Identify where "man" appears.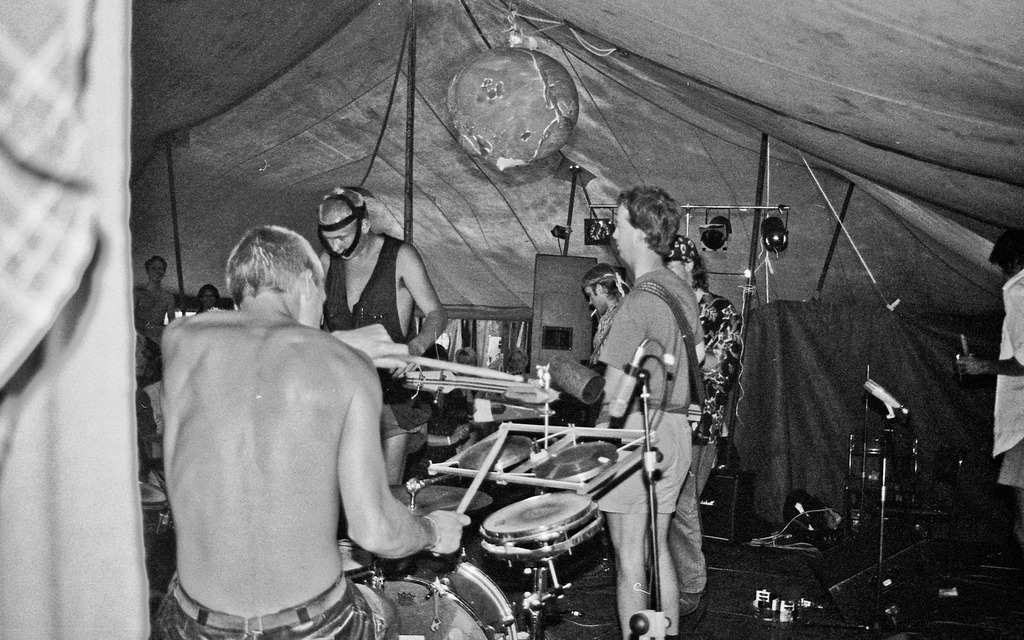
Appears at left=661, top=236, right=742, bottom=614.
